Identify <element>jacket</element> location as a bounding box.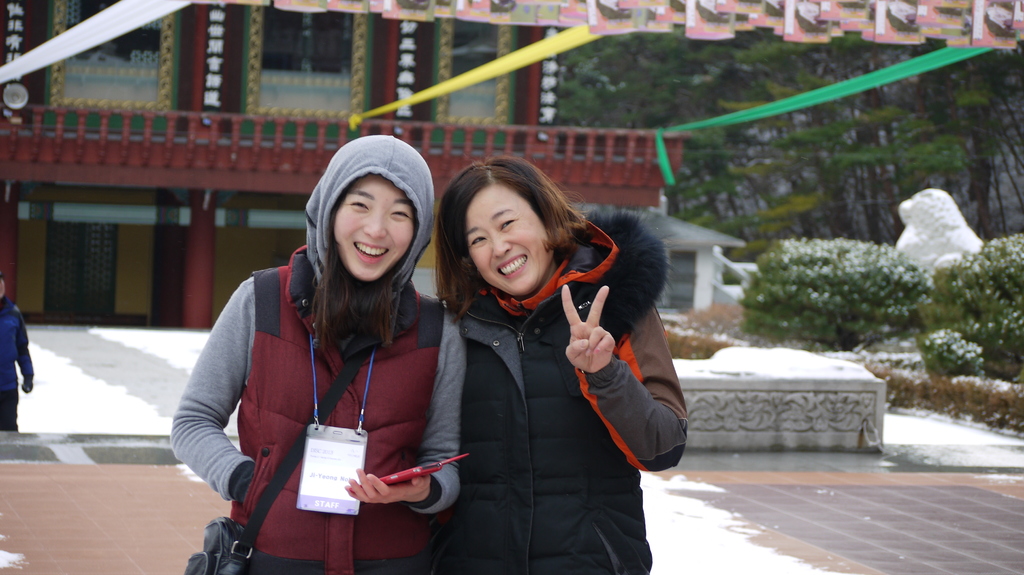
[x1=413, y1=193, x2=665, y2=549].
